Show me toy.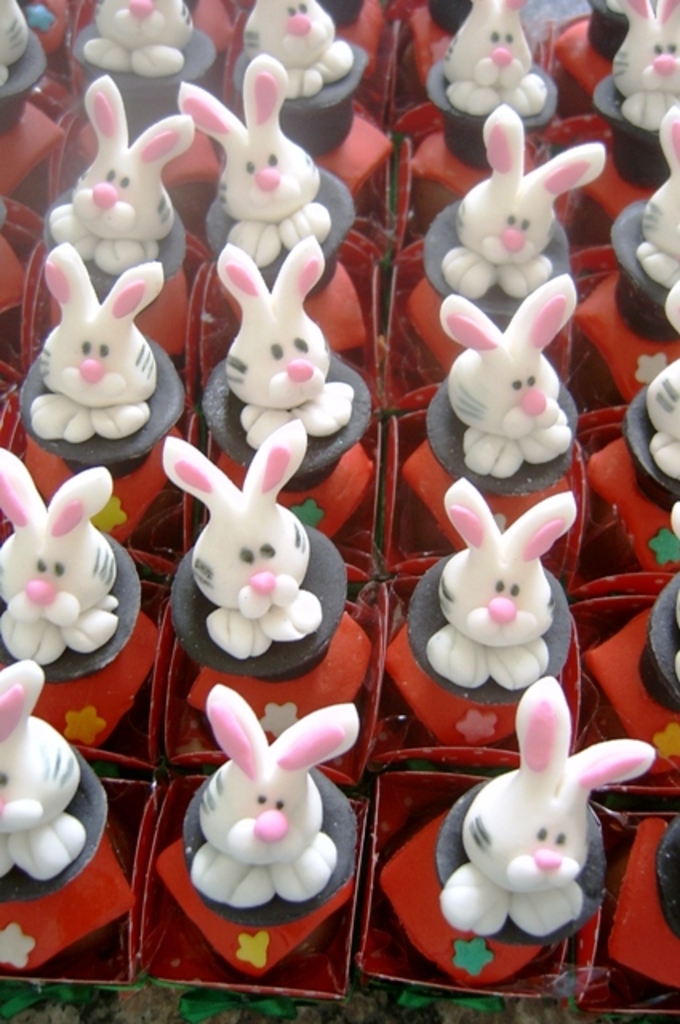
toy is here: x1=426, y1=472, x2=573, y2=694.
